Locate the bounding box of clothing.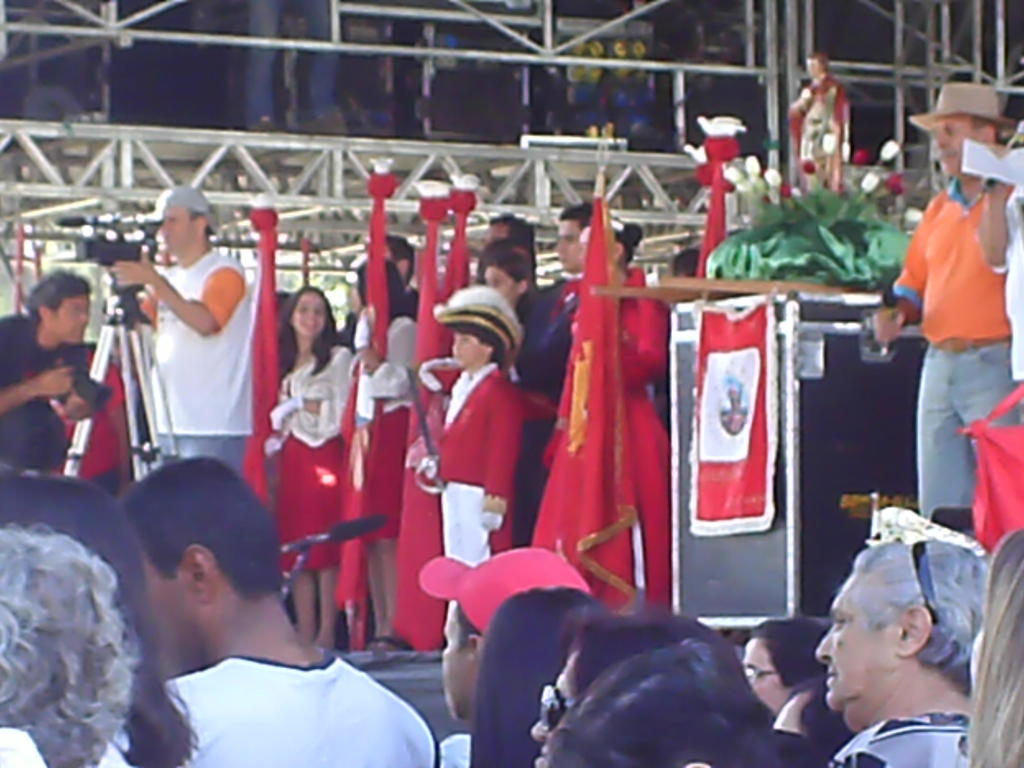
Bounding box: region(157, 654, 440, 767).
